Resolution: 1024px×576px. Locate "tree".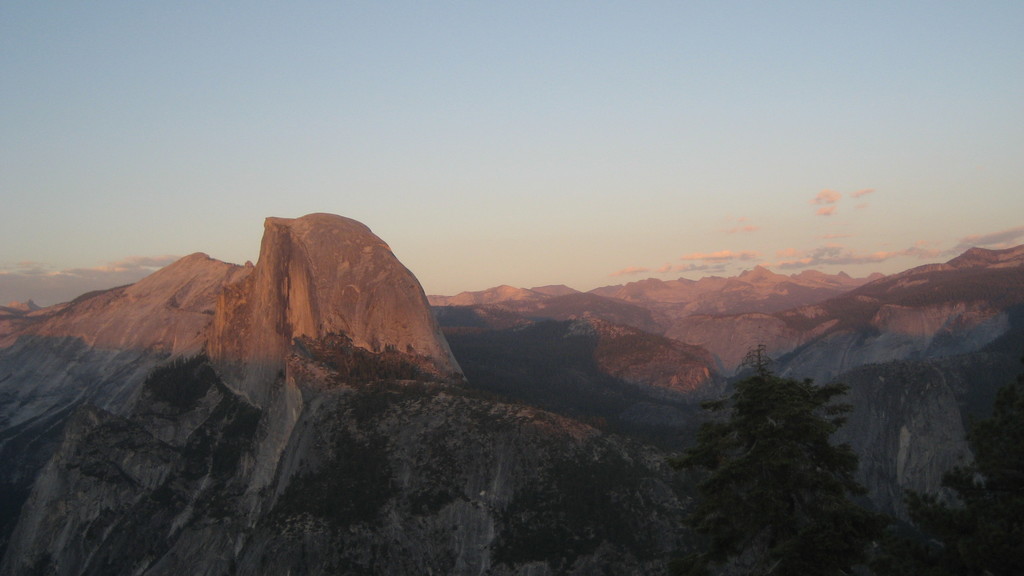
box(665, 335, 880, 575).
